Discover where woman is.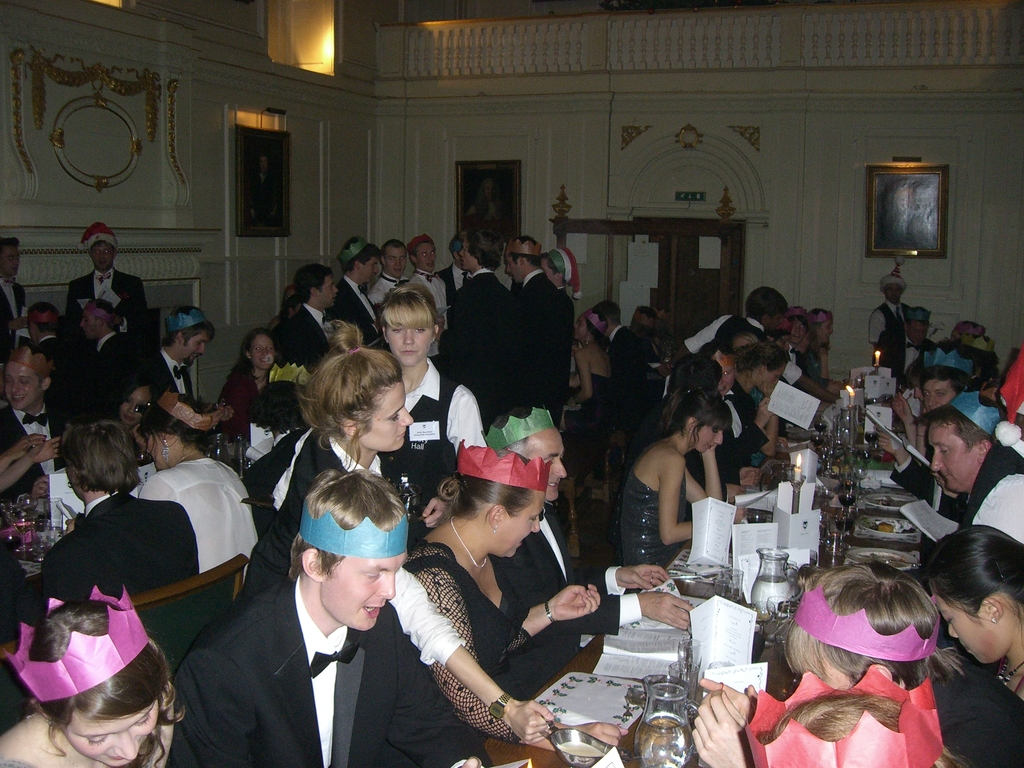
Discovered at [136,390,252,582].
